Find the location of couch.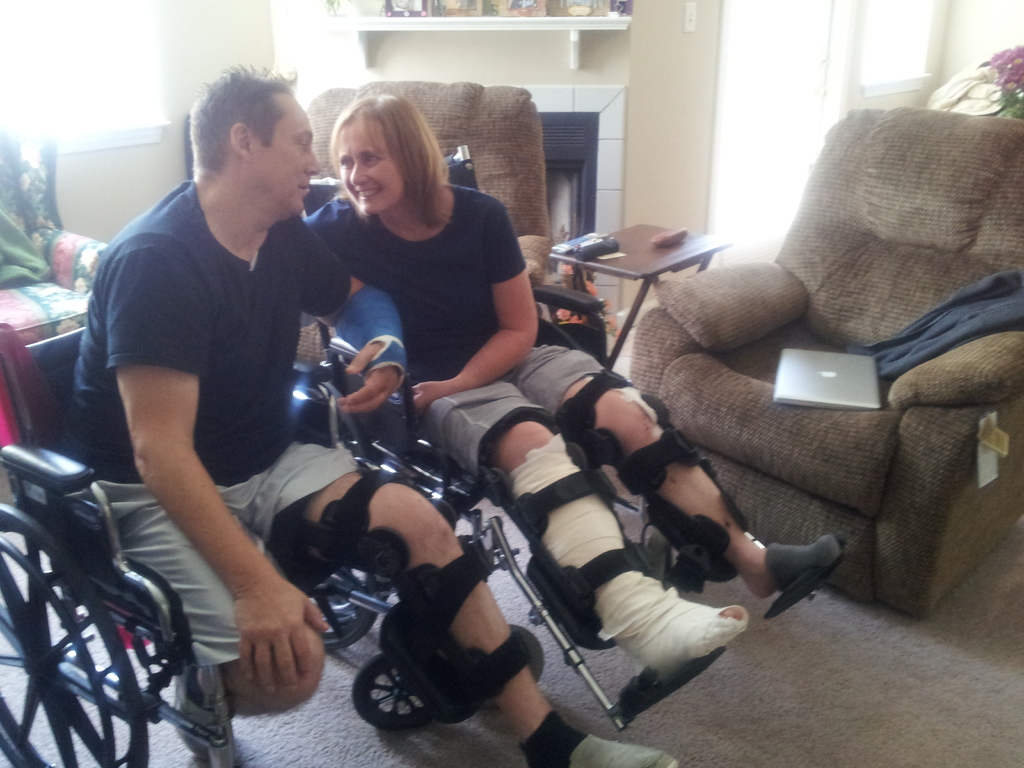
Location: x1=543 y1=168 x2=1023 y2=634.
